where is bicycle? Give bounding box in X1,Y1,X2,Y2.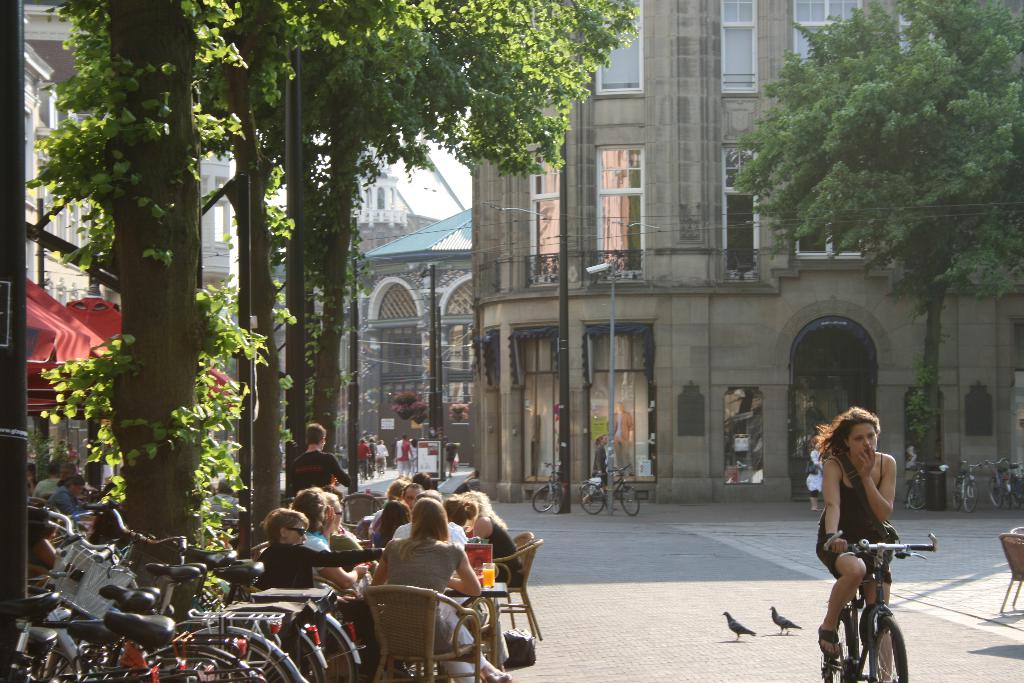
2,529,318,682.
